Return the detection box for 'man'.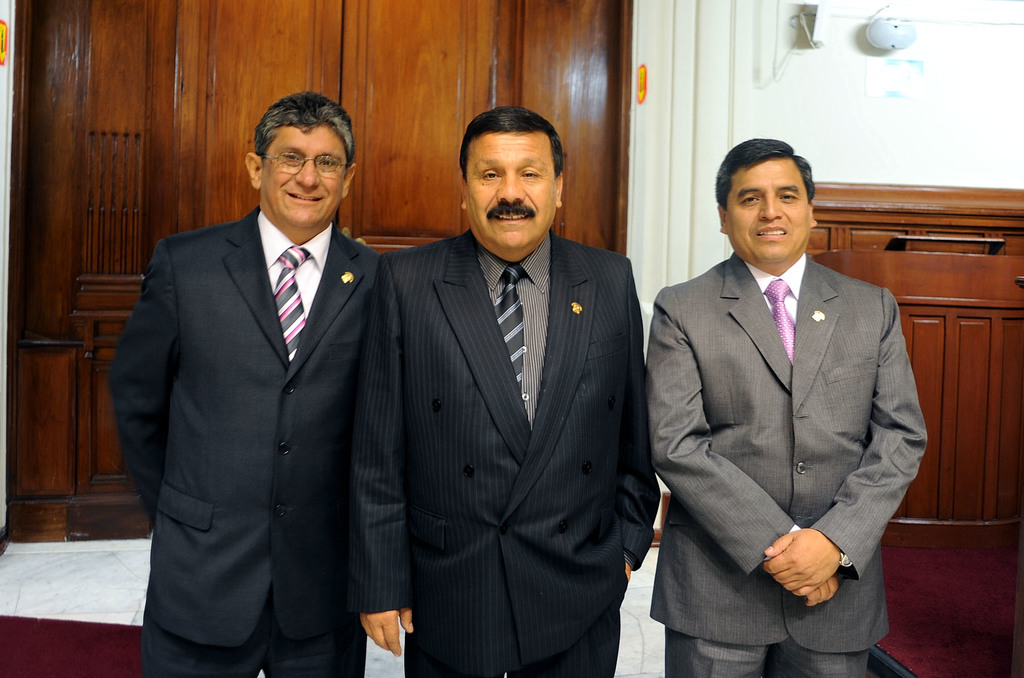
<region>636, 124, 924, 673</region>.
